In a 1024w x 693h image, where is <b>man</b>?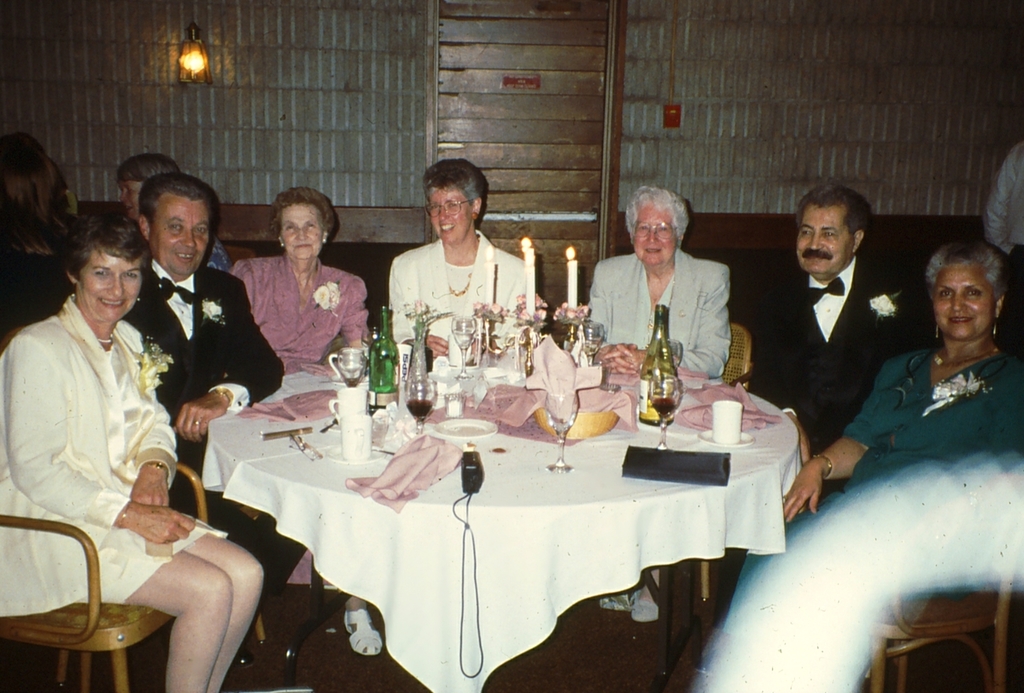
region(111, 176, 317, 624).
